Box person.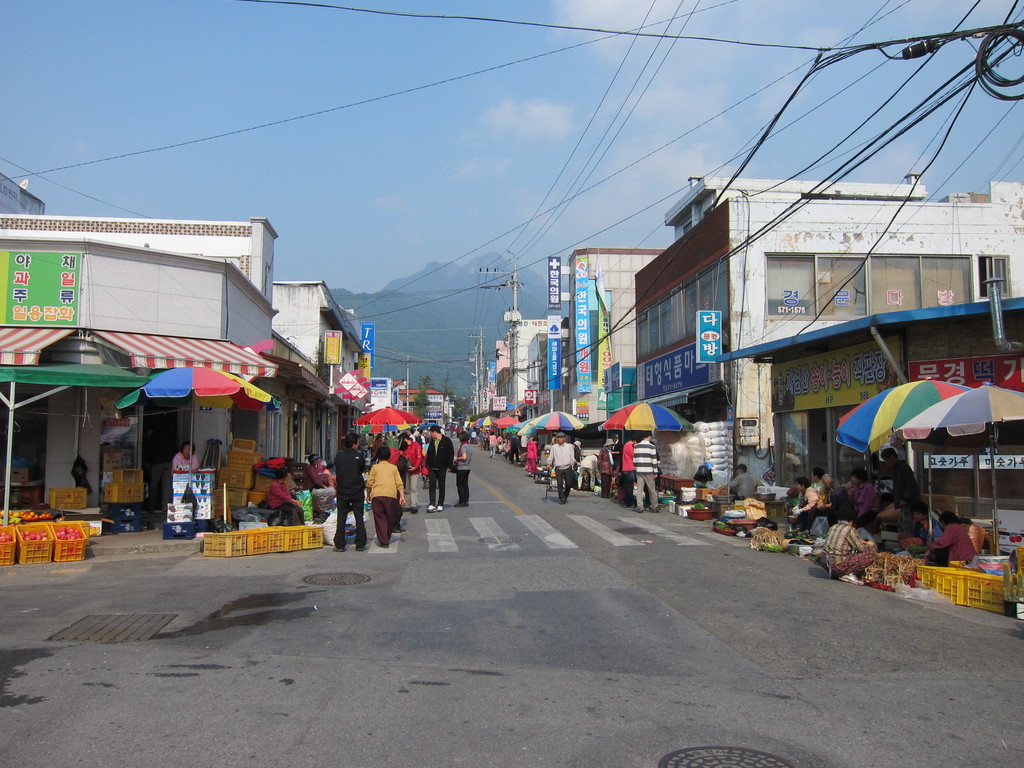
region(301, 458, 331, 504).
